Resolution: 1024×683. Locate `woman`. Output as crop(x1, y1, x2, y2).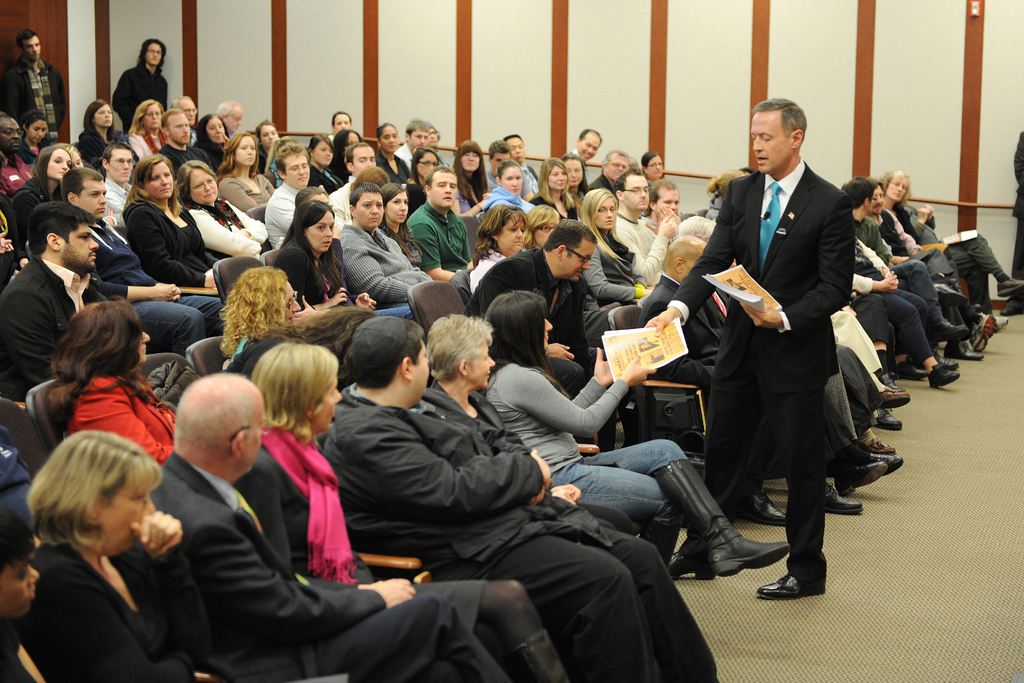
crop(55, 142, 81, 168).
